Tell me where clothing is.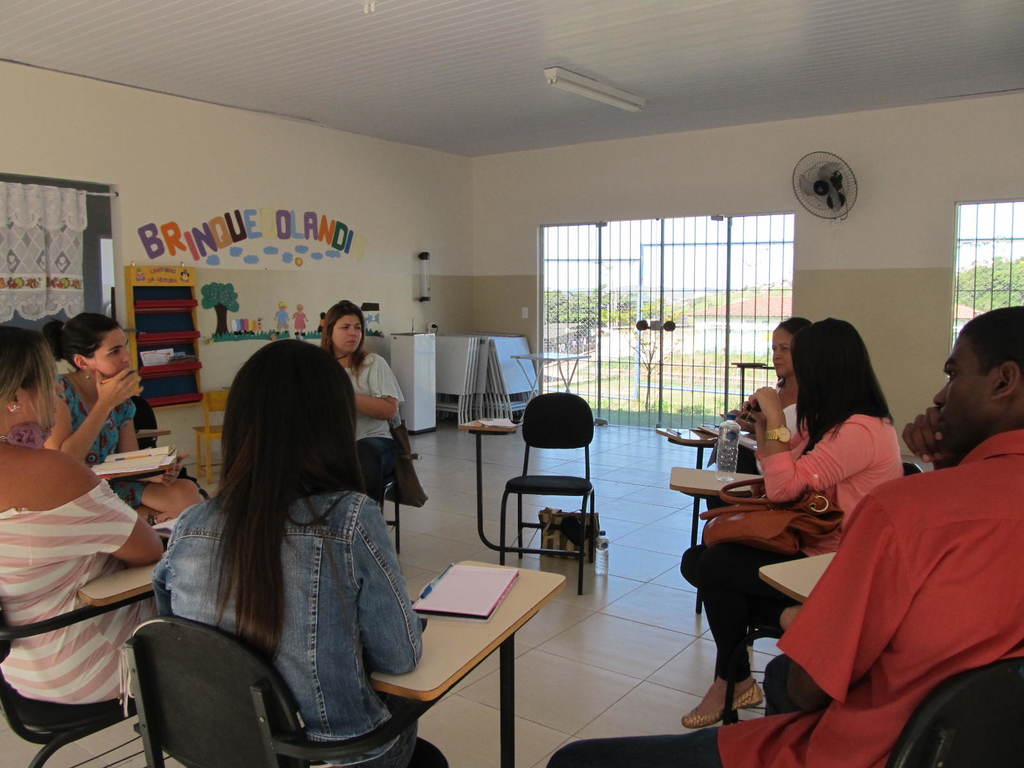
clothing is at x1=334, y1=346, x2=406, y2=517.
